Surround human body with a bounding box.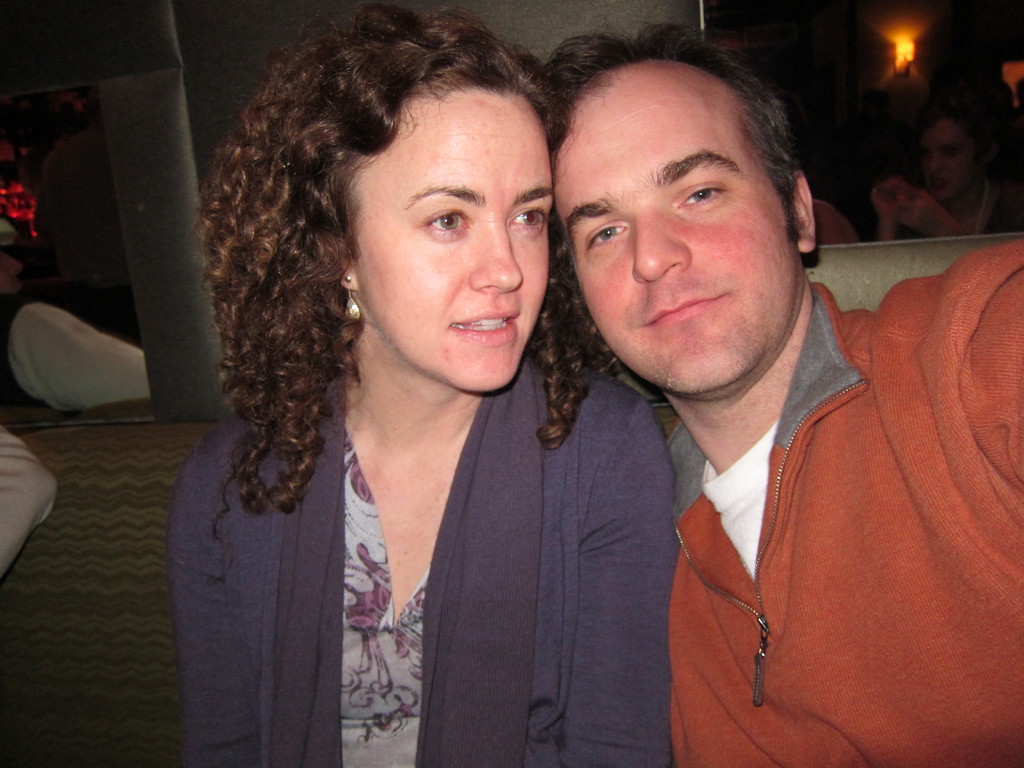
locate(221, 42, 760, 760).
